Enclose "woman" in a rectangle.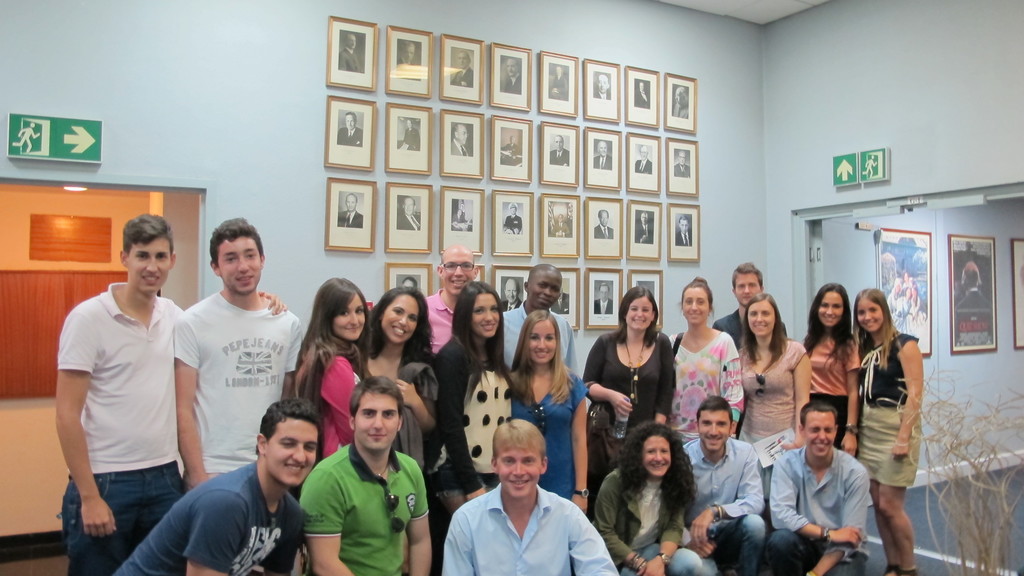
[511,312,590,511].
